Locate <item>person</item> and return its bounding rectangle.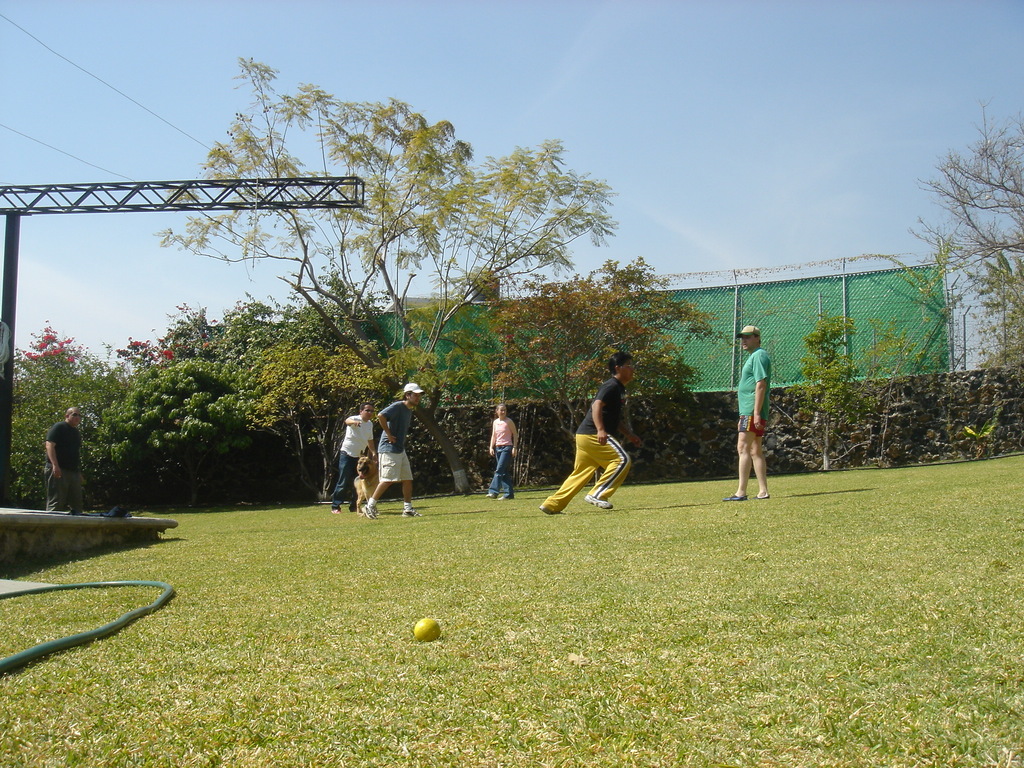
(364, 383, 426, 520).
